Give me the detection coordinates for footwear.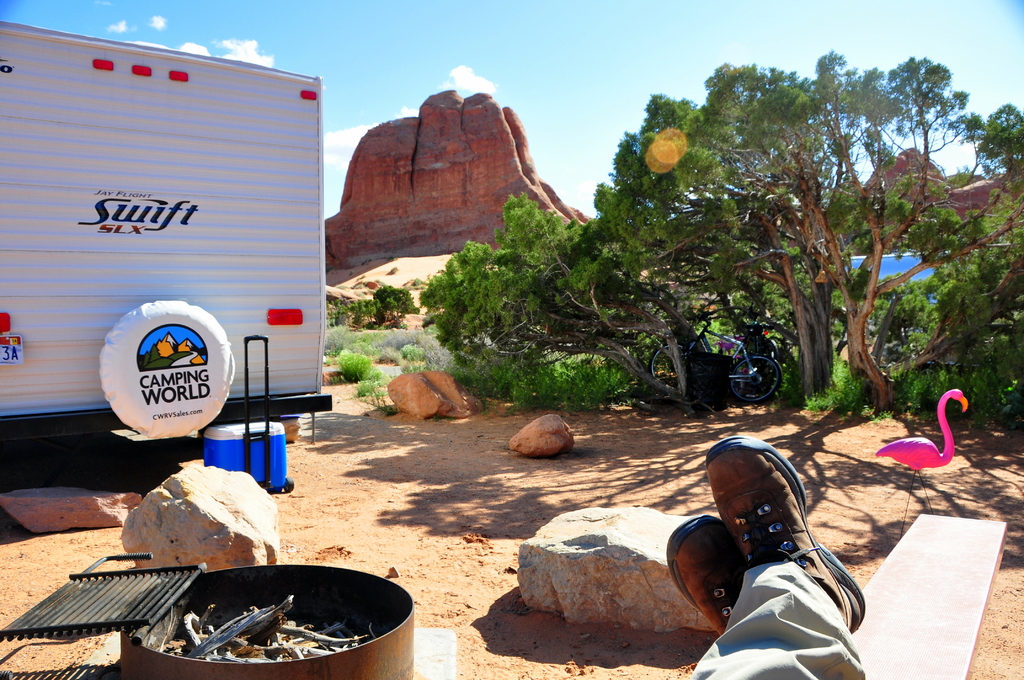
705/435/865/634.
